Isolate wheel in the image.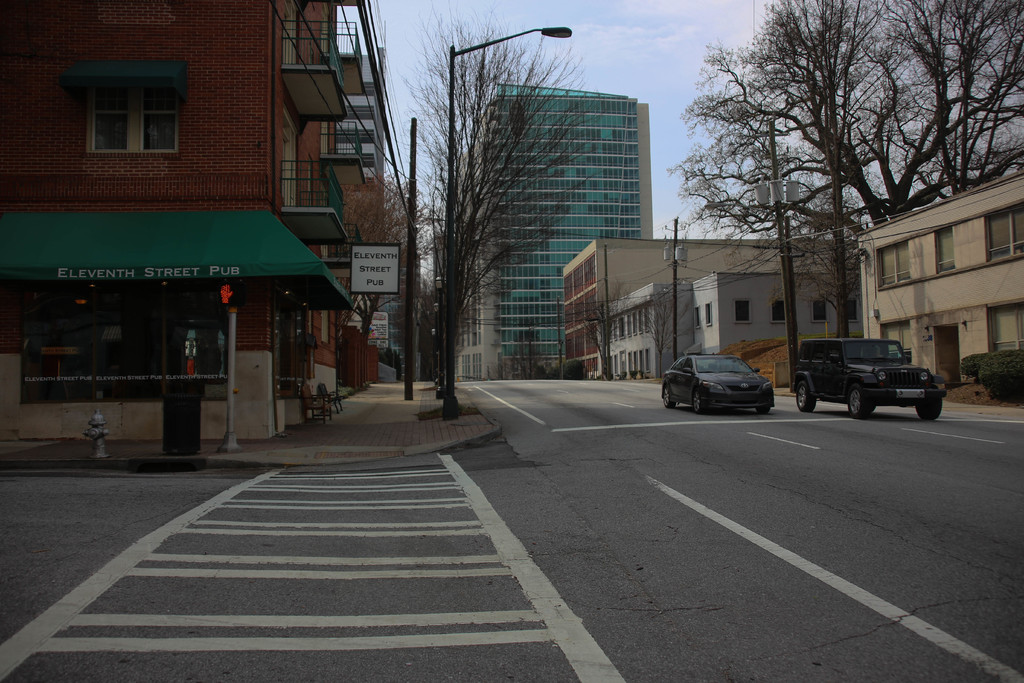
Isolated region: box=[845, 388, 876, 417].
